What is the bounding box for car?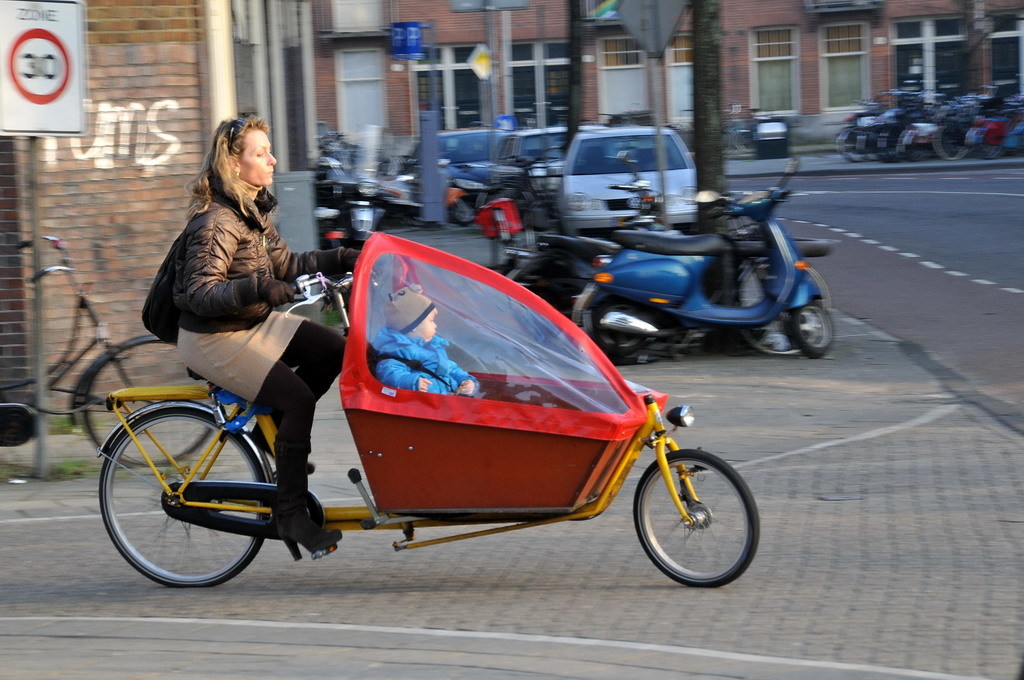
<box>393,129,508,211</box>.
